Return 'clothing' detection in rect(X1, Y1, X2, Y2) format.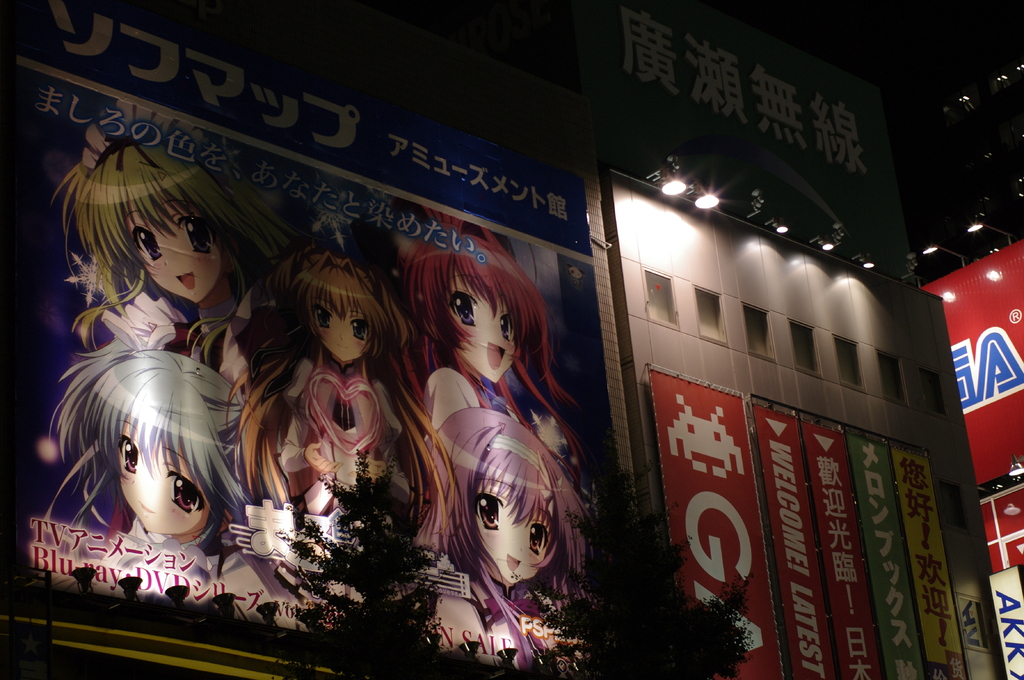
rect(71, 513, 264, 633).
